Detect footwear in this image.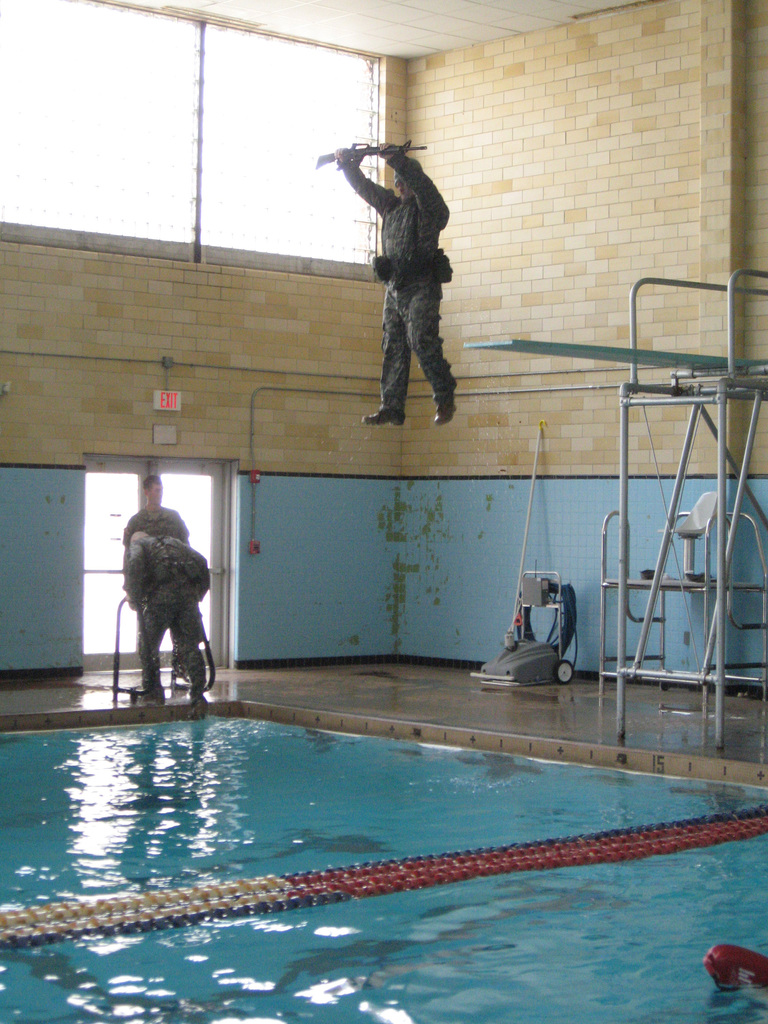
Detection: bbox=[363, 410, 401, 427].
